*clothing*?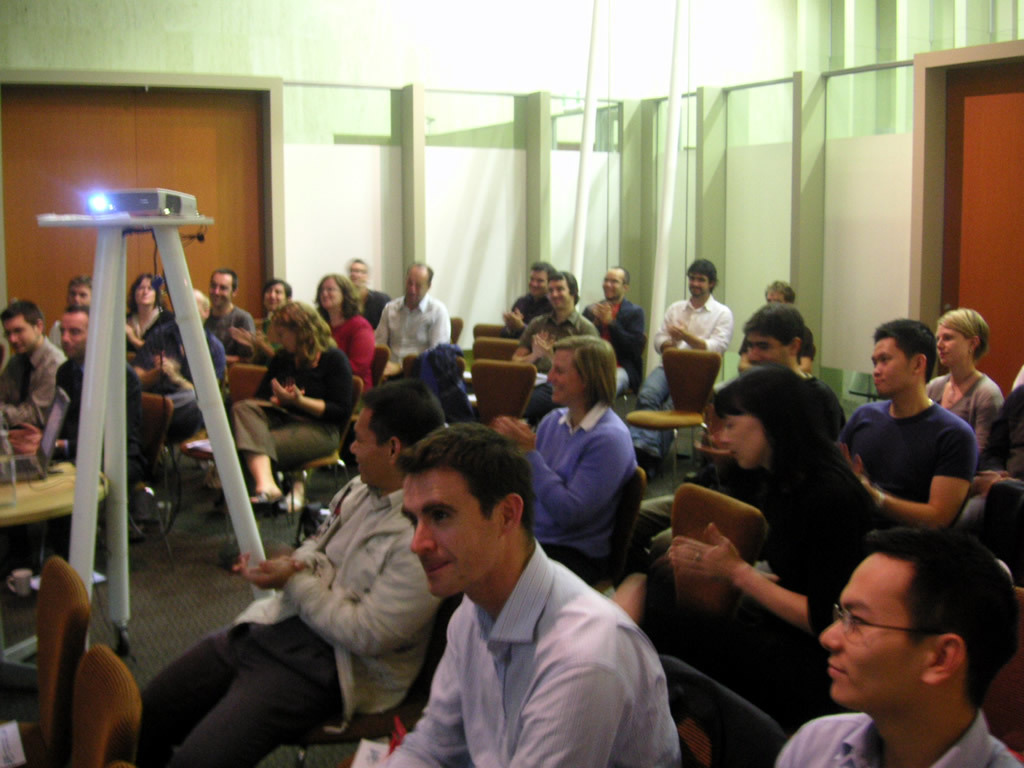
168 324 228 396
